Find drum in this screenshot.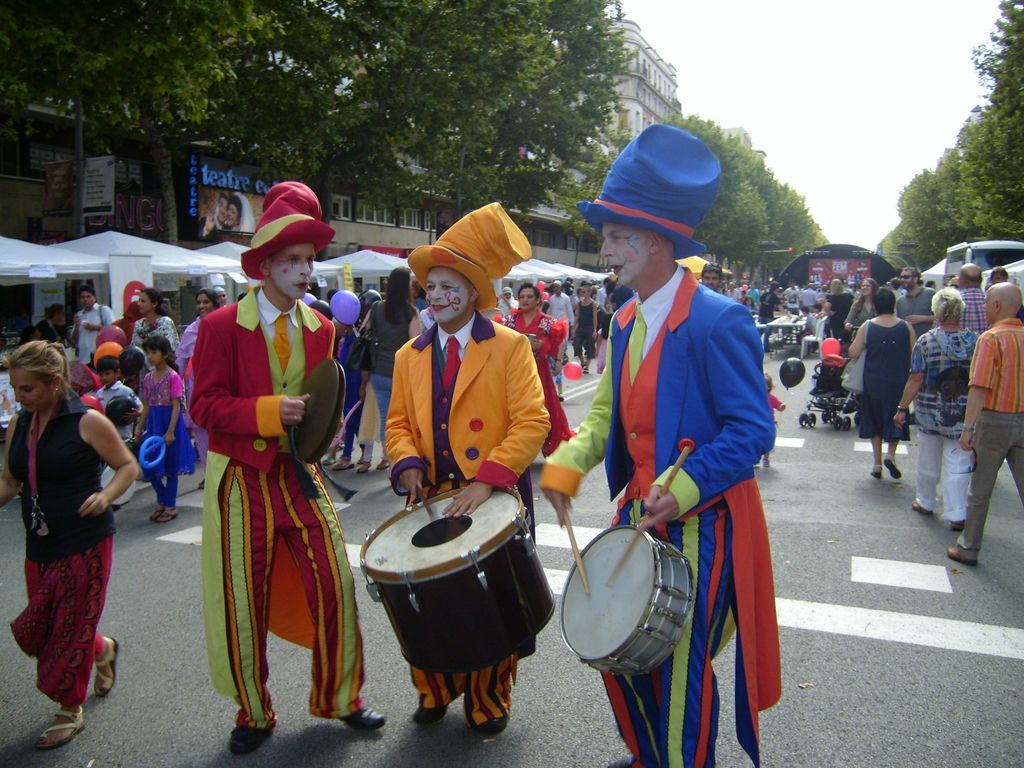
The bounding box for drum is box(559, 526, 694, 676).
